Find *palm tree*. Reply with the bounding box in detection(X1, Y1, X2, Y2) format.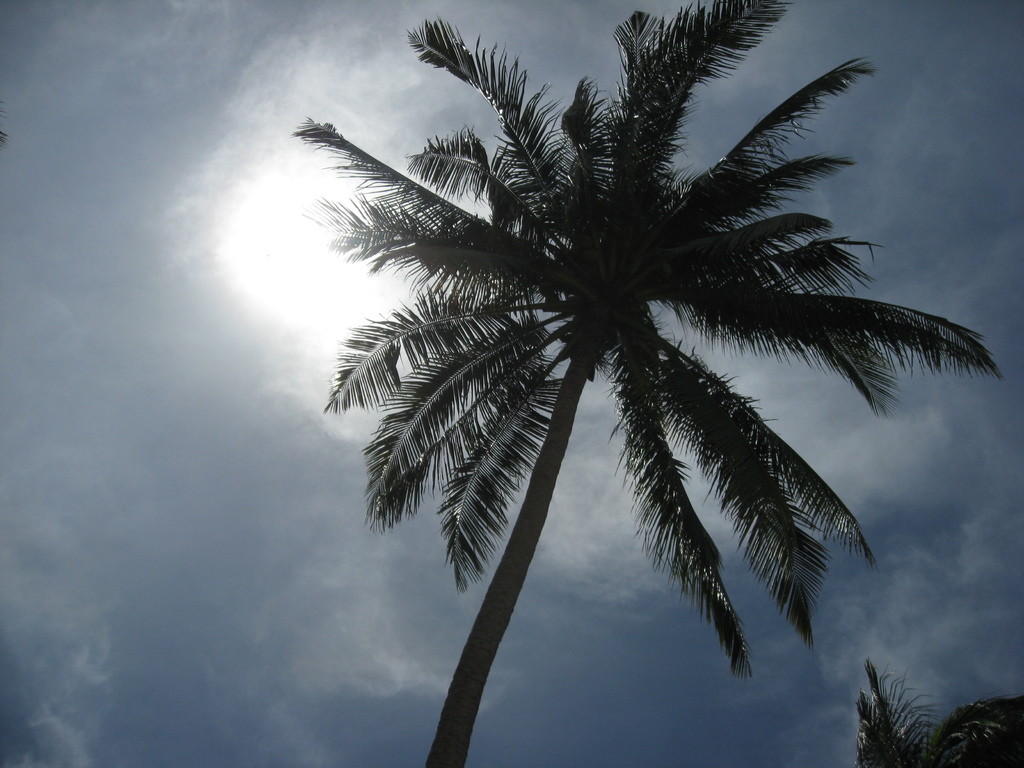
detection(294, 0, 993, 767).
